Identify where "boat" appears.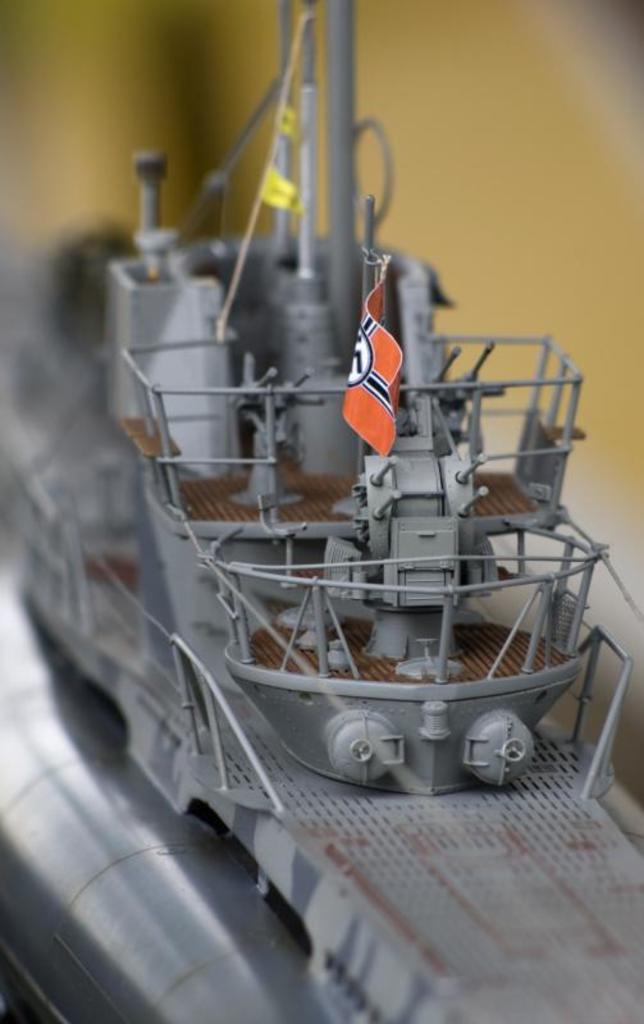
Appears at <region>0, 60, 643, 845</region>.
